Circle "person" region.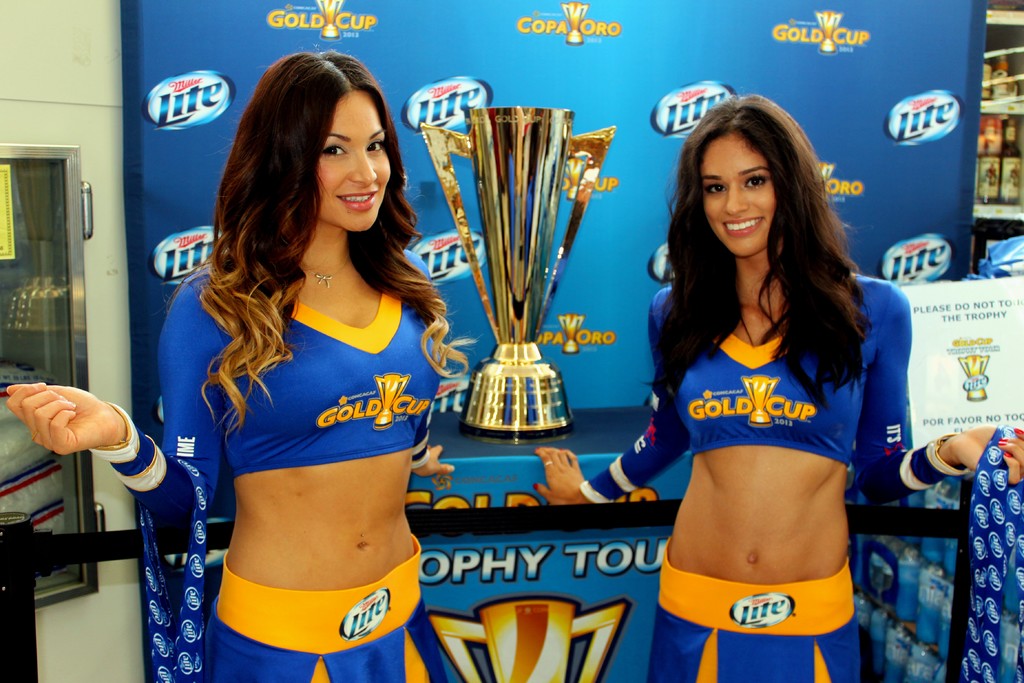
Region: (x1=531, y1=93, x2=1023, y2=682).
